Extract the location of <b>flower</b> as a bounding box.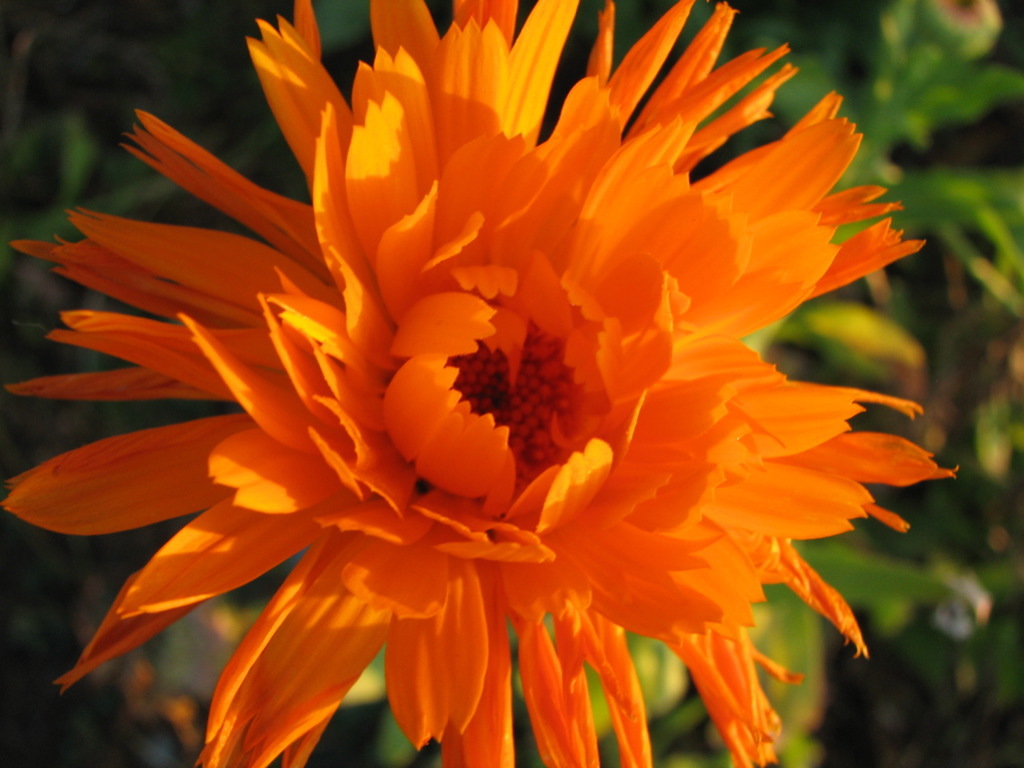
pyautogui.locateOnScreen(6, 0, 956, 767).
